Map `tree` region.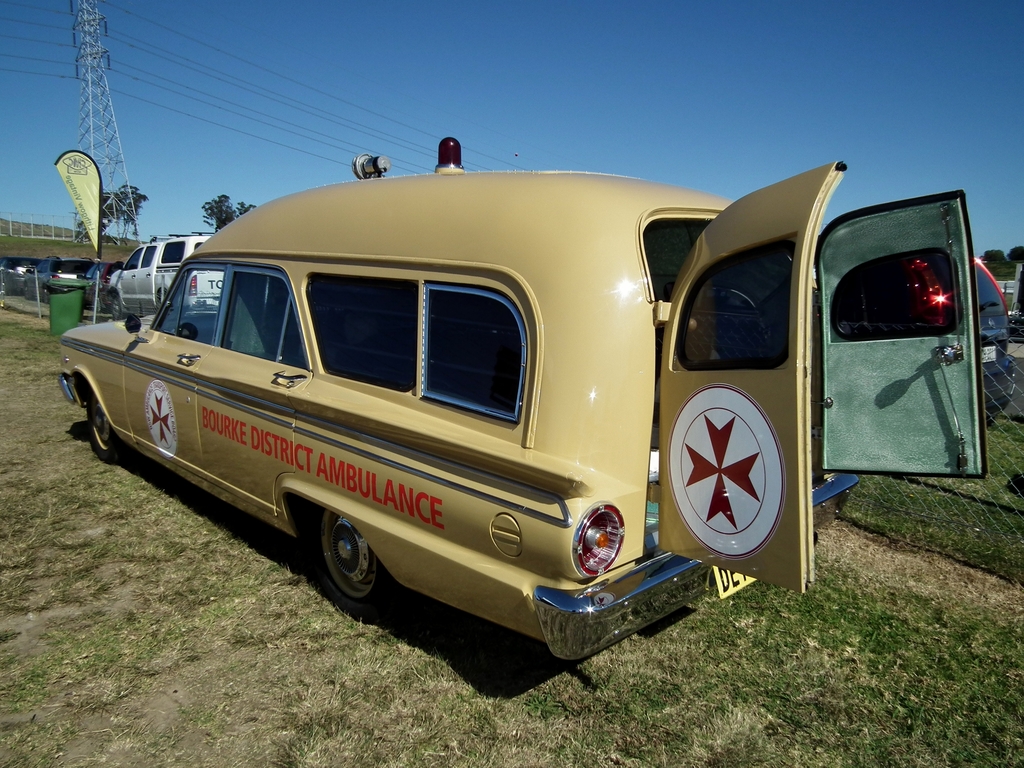
Mapped to x1=979, y1=248, x2=1007, y2=265.
